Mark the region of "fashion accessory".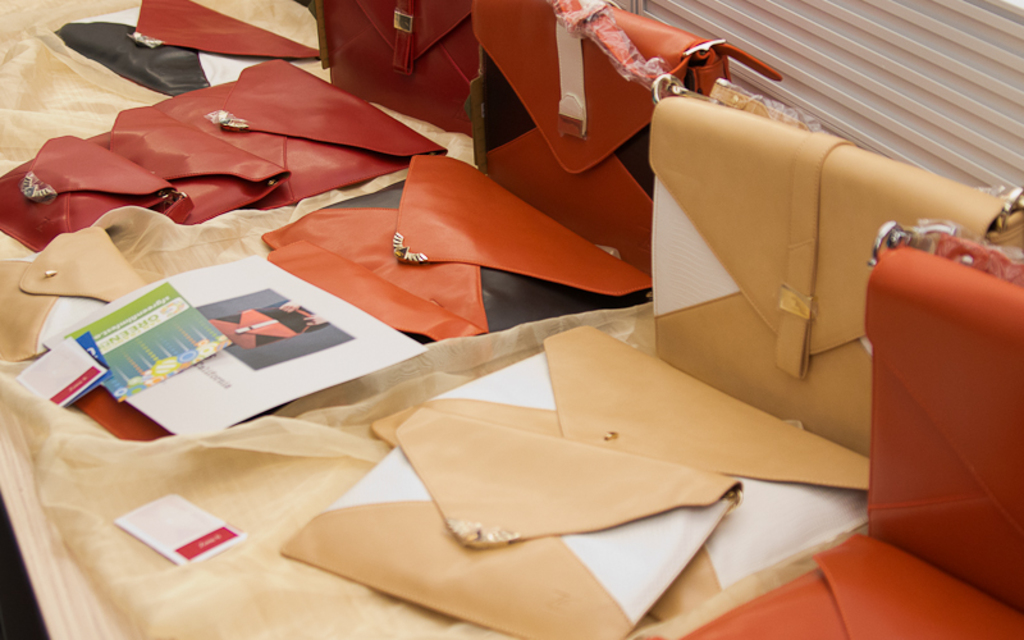
Region: crop(261, 147, 653, 344).
